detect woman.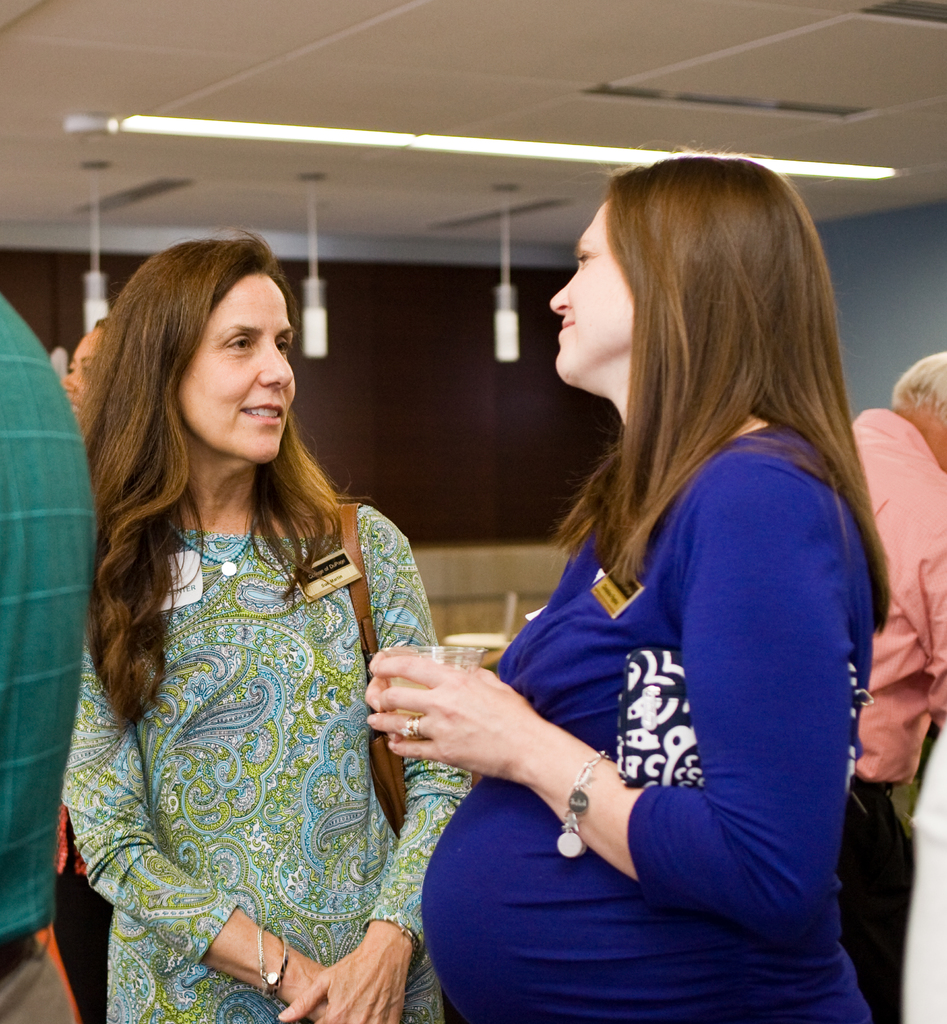
Detected at BBox(370, 155, 890, 1023).
